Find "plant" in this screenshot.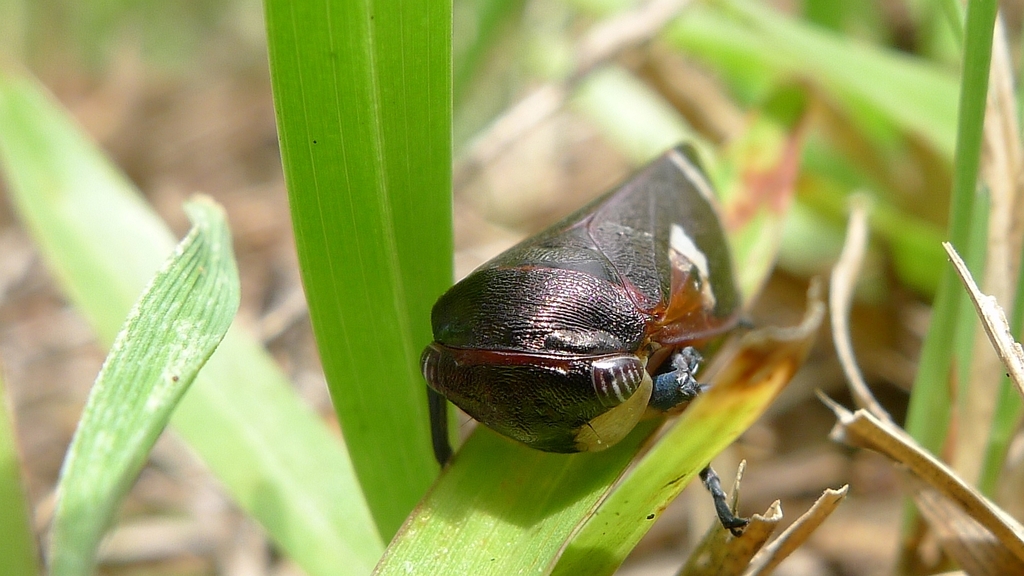
The bounding box for "plant" is rect(0, 0, 1023, 575).
